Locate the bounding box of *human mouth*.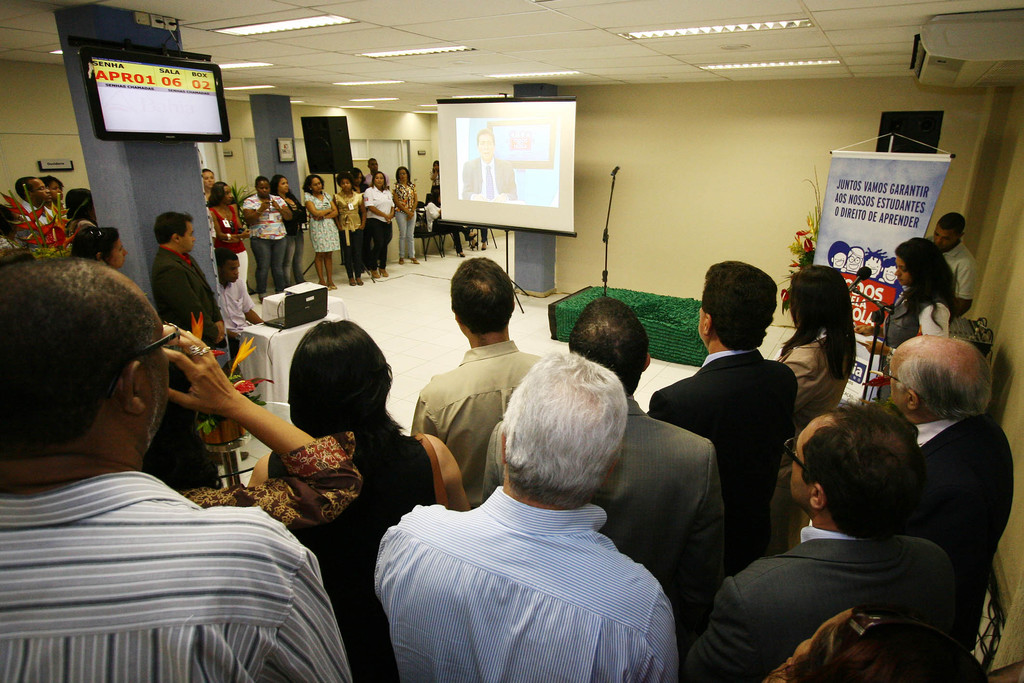
Bounding box: pyautogui.locateOnScreen(234, 274, 240, 280).
